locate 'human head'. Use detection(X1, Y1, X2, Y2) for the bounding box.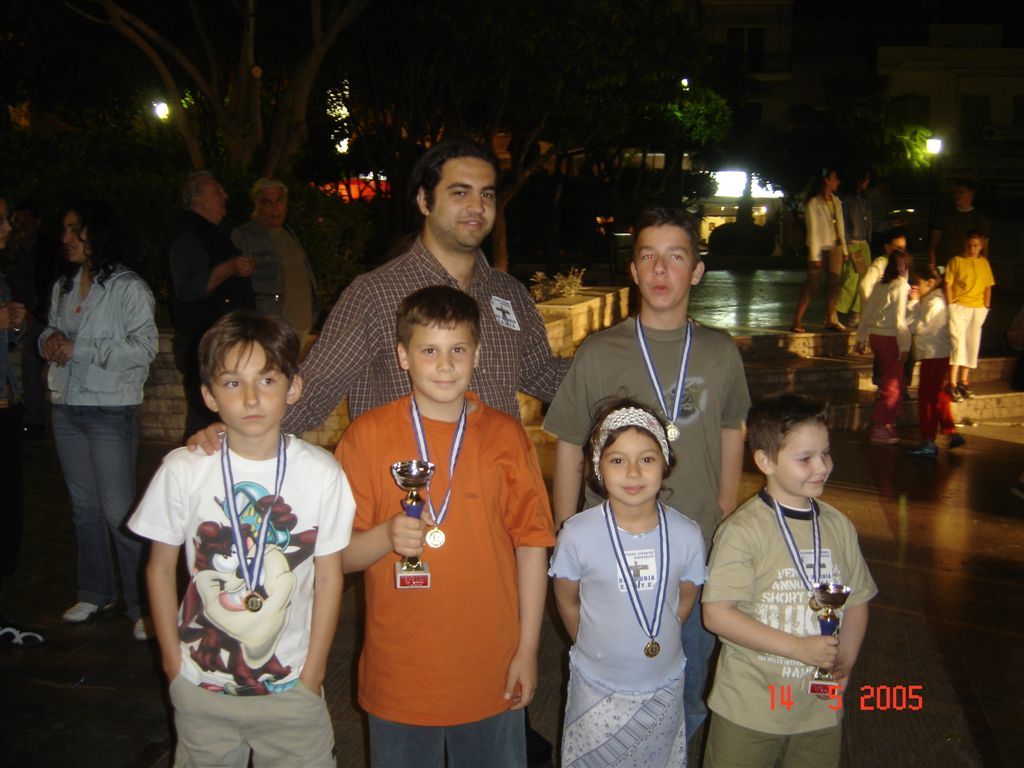
detection(181, 168, 227, 225).
